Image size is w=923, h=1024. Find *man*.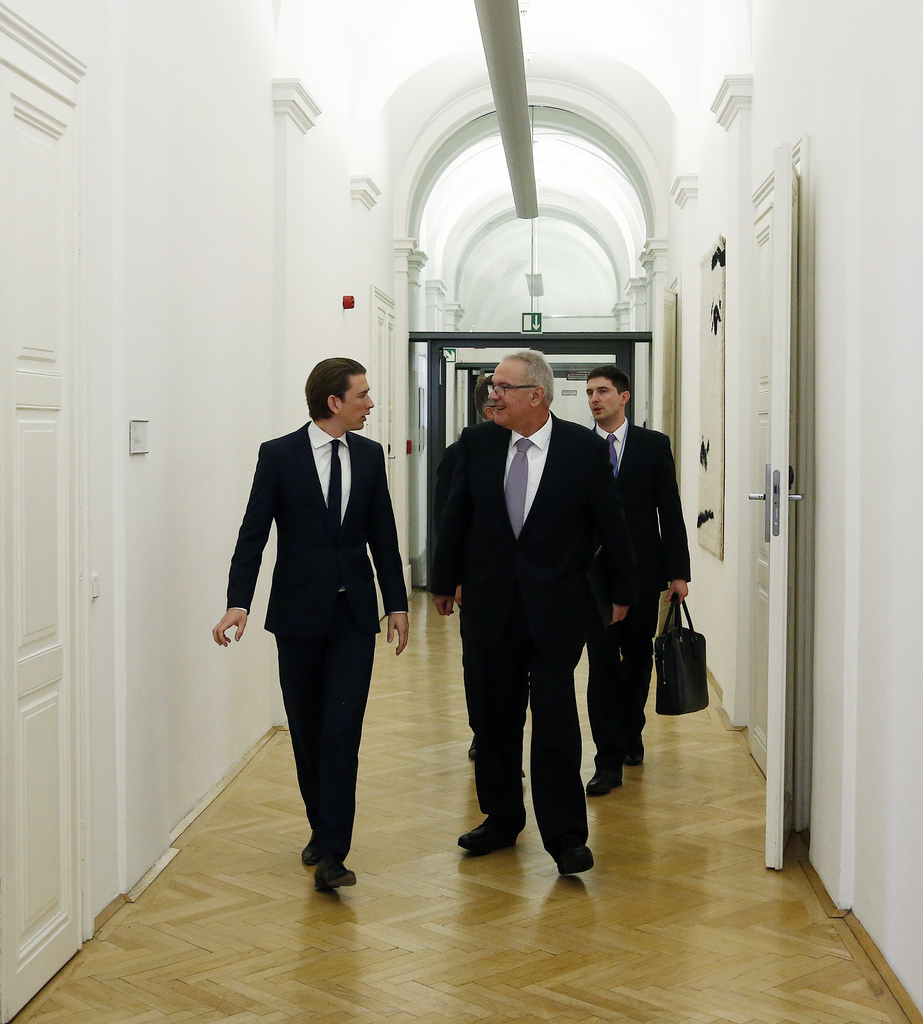
583 365 693 796.
